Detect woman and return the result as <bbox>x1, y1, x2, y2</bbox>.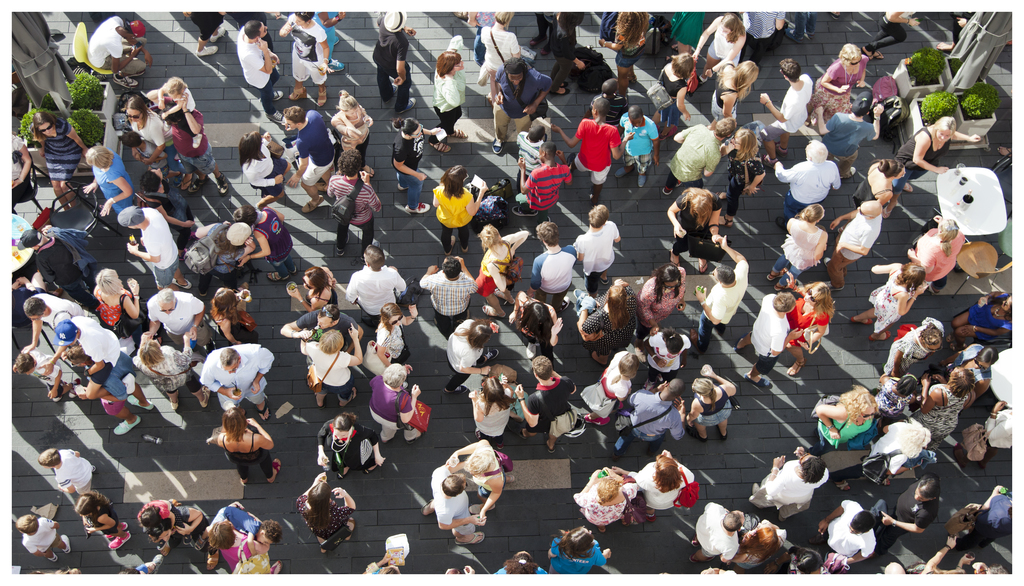
<bbox>545, 528, 612, 577</bbox>.
